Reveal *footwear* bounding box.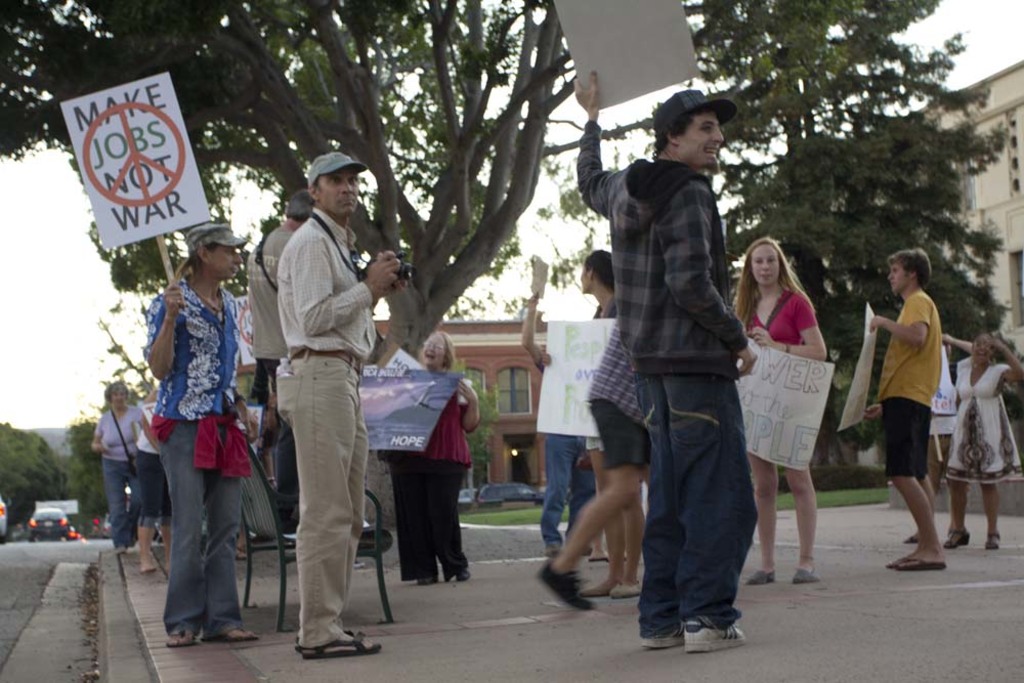
Revealed: select_region(684, 611, 751, 657).
